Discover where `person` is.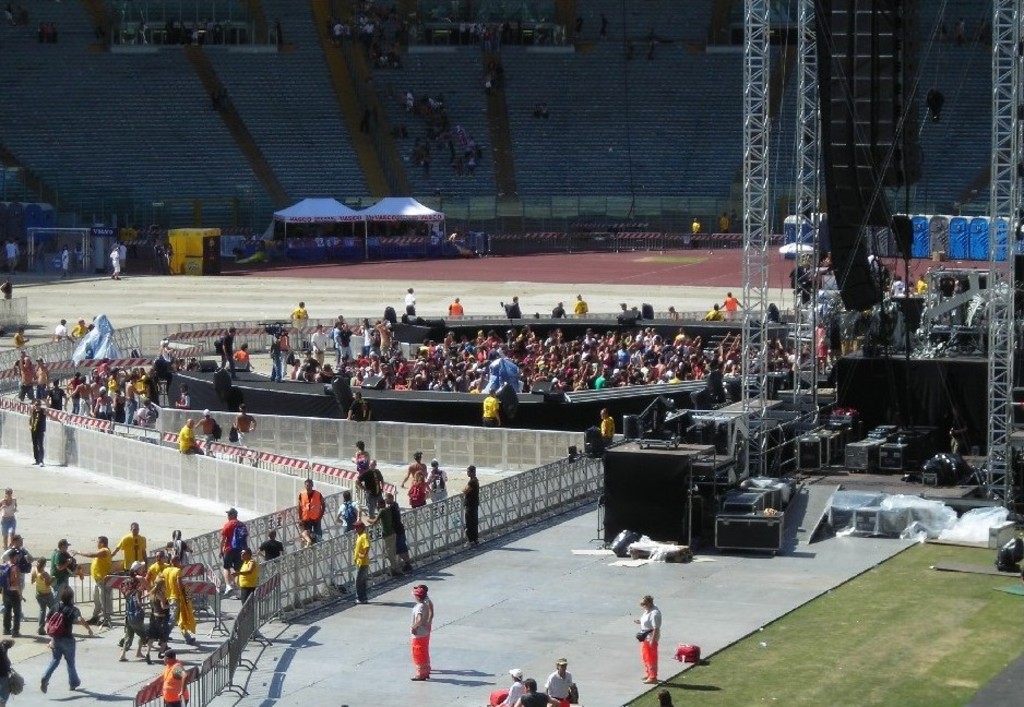
Discovered at <box>75,247,84,267</box>.
